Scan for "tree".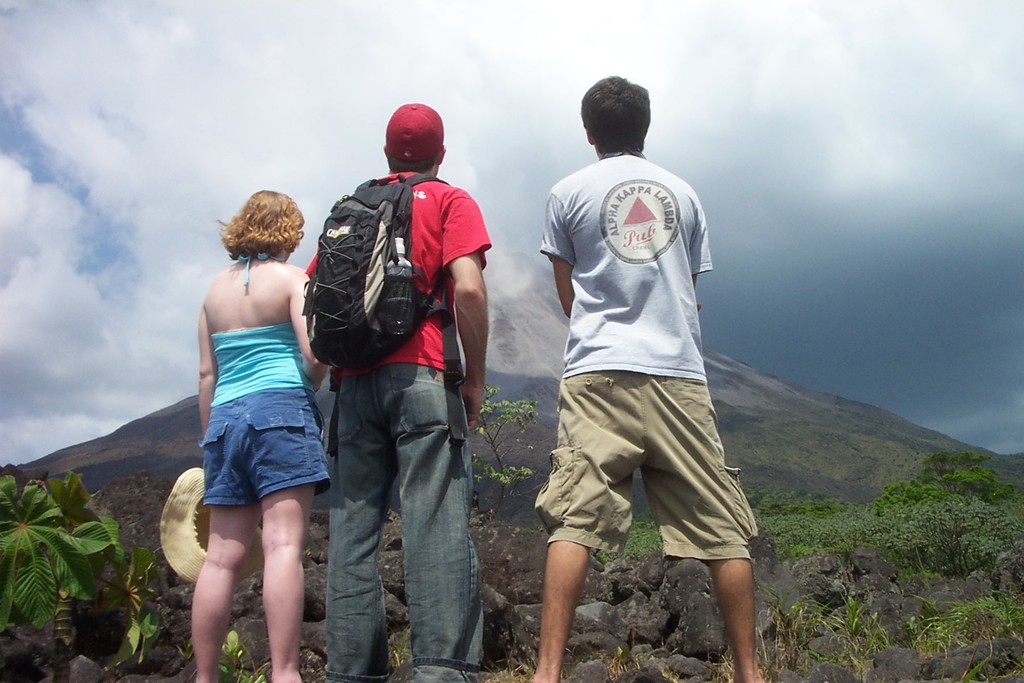
Scan result: 879 480 905 505.
